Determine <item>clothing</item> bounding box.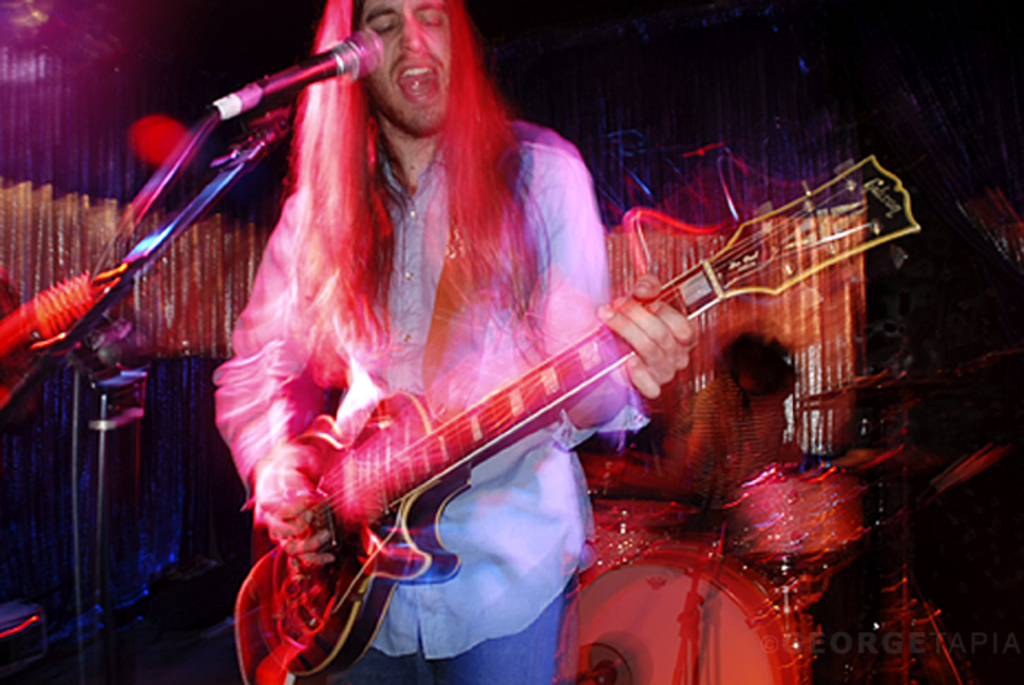
Determined: rect(186, 28, 810, 666).
